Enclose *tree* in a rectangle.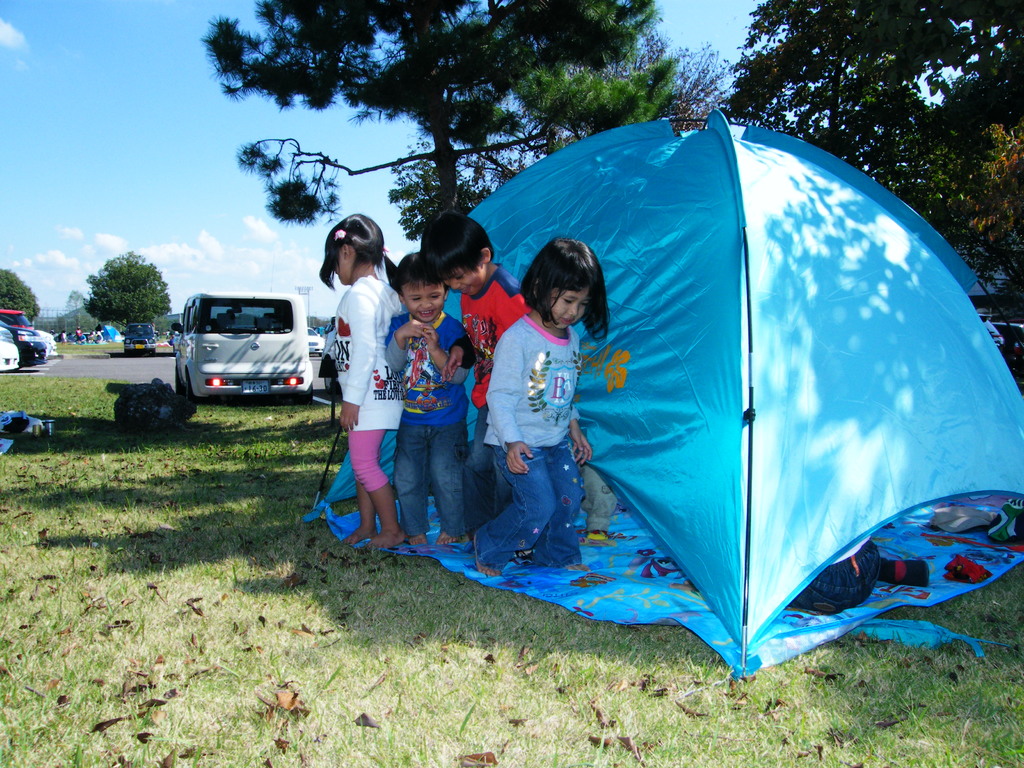
{"left": 721, "top": 0, "right": 1023, "bottom": 316}.
